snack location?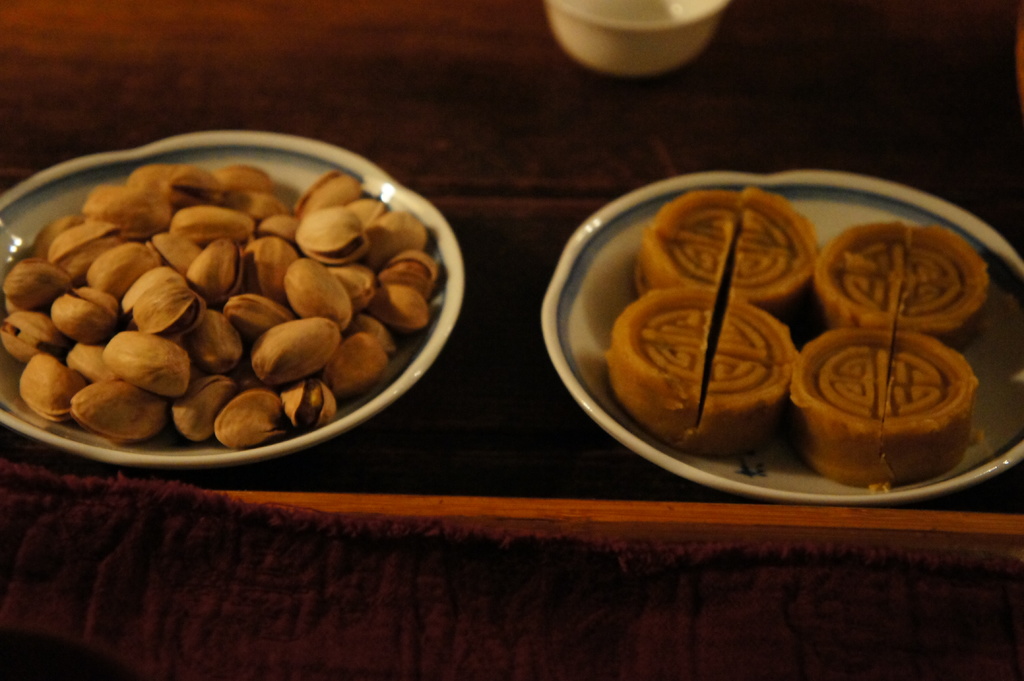
{"x1": 0, "y1": 167, "x2": 438, "y2": 440}
